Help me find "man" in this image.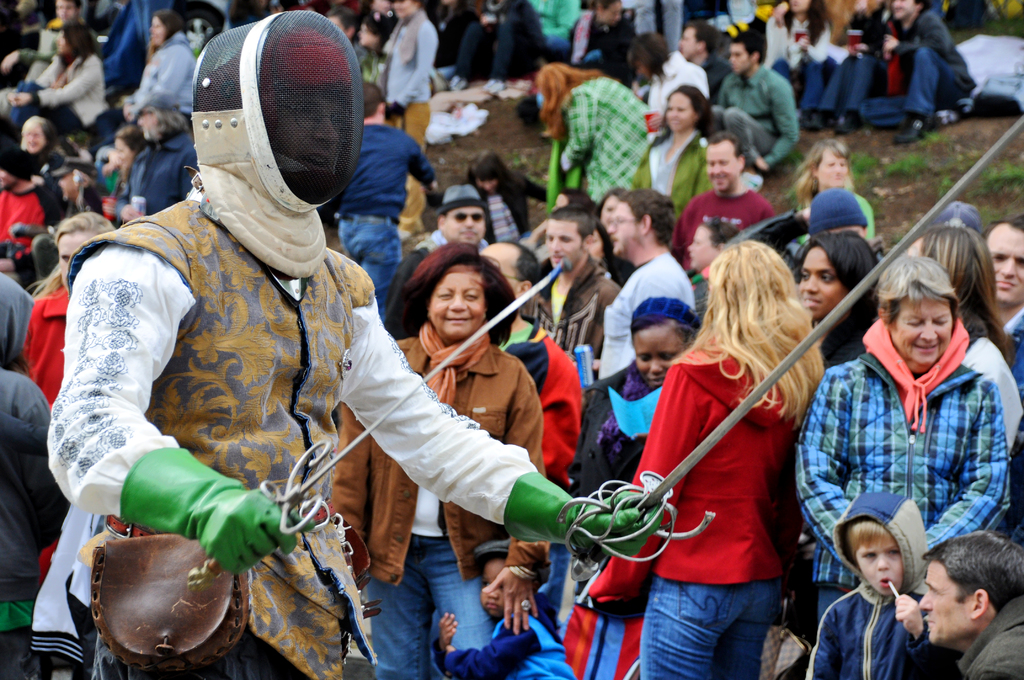
Found it: BBox(331, 79, 438, 316).
